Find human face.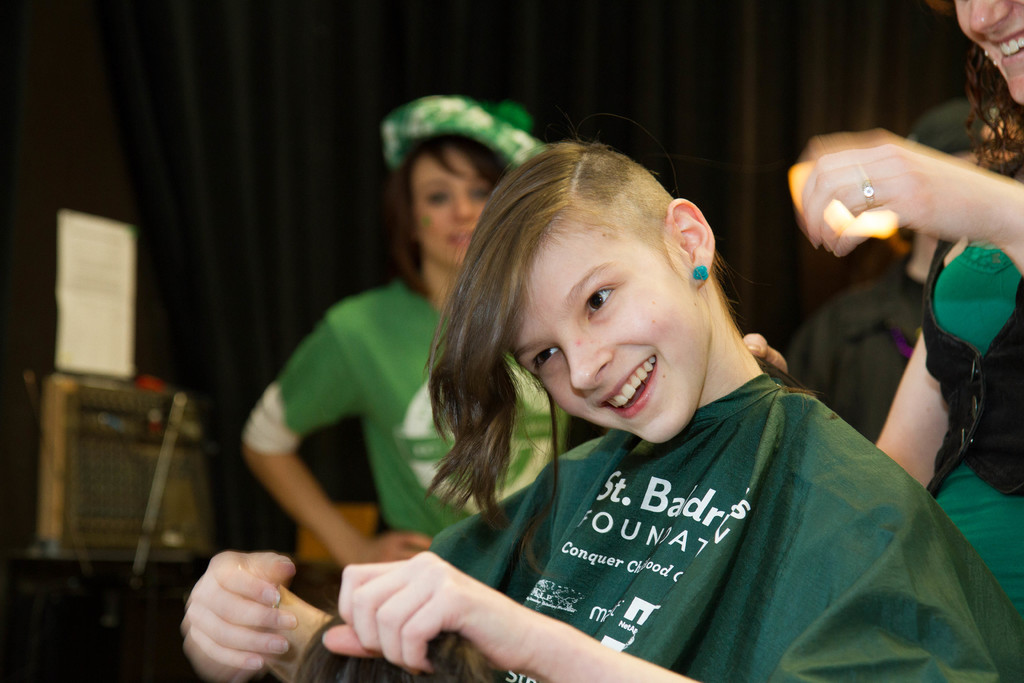
[406,145,495,267].
